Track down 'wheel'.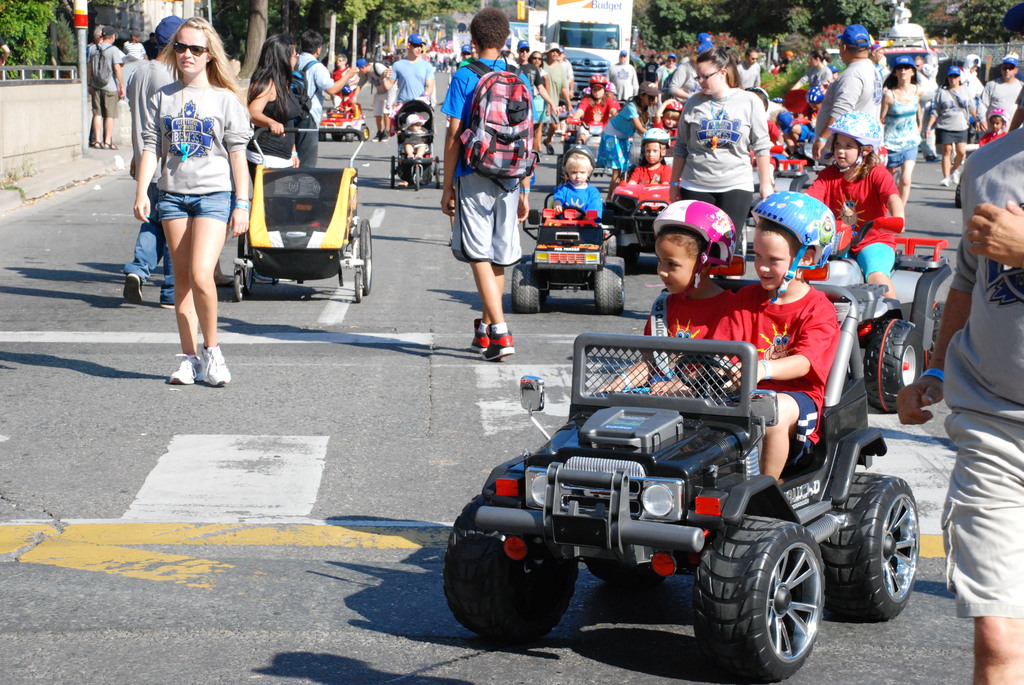
Tracked to (x1=318, y1=131, x2=326, y2=141).
